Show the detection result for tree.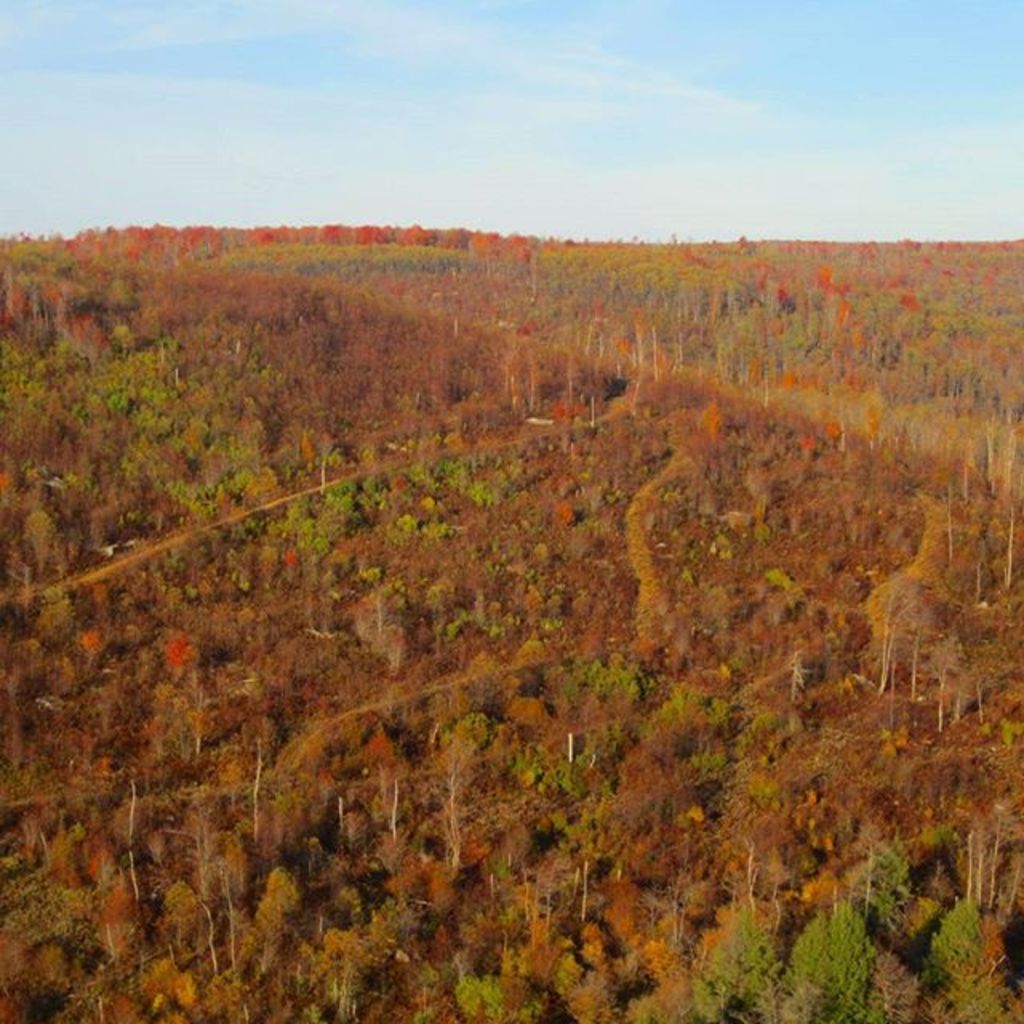
765,888,899,1022.
